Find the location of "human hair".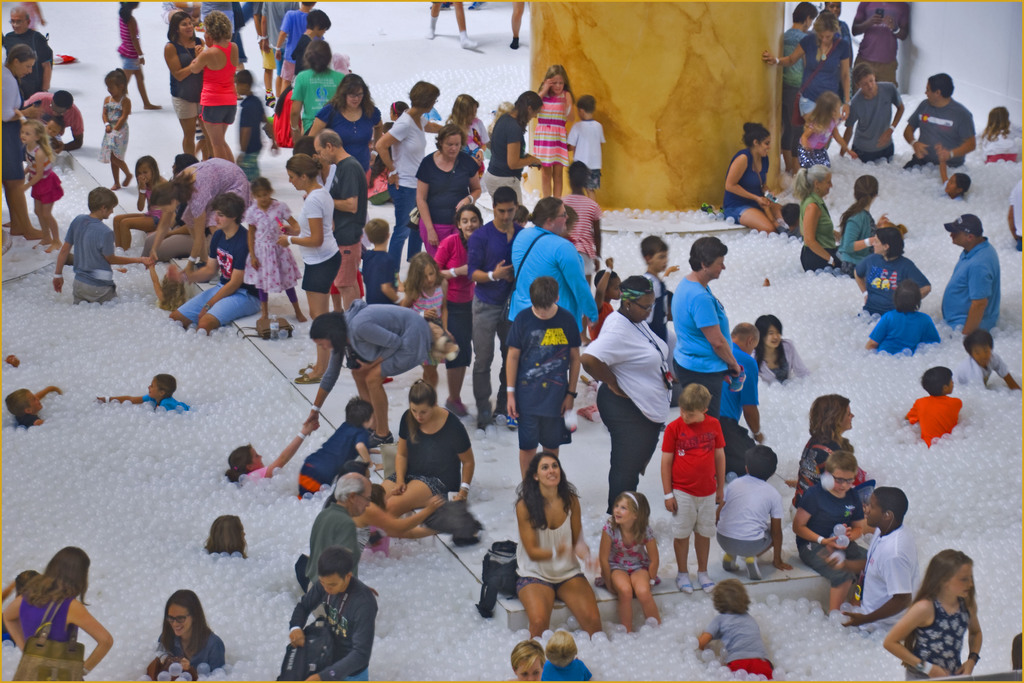
Location: x1=741, y1=117, x2=767, y2=144.
